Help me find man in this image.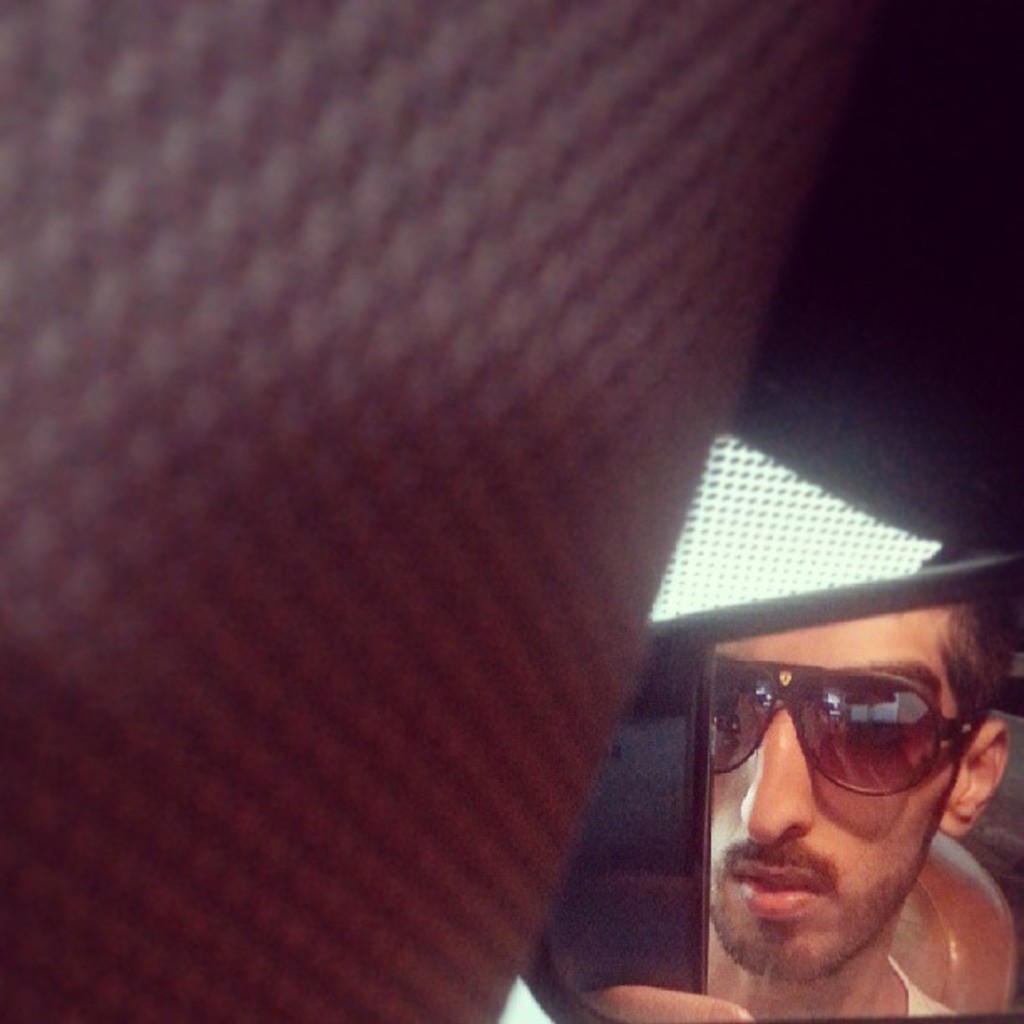
Found it: <region>611, 562, 1023, 1023</region>.
